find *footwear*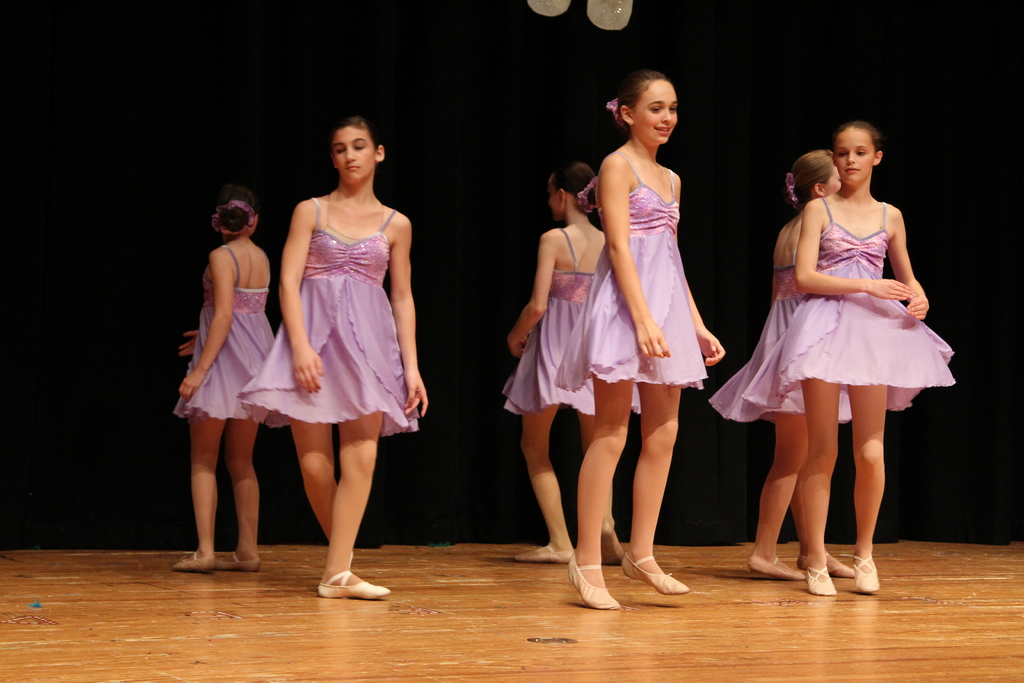
bbox=[800, 573, 839, 597]
